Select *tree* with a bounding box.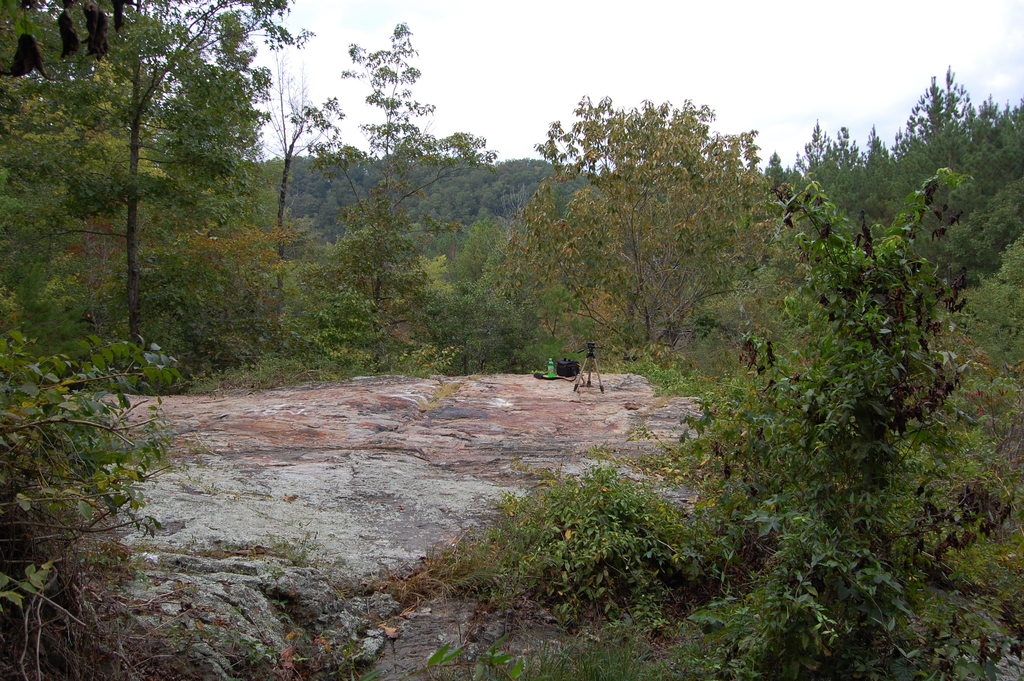
box=[719, 151, 1007, 680].
